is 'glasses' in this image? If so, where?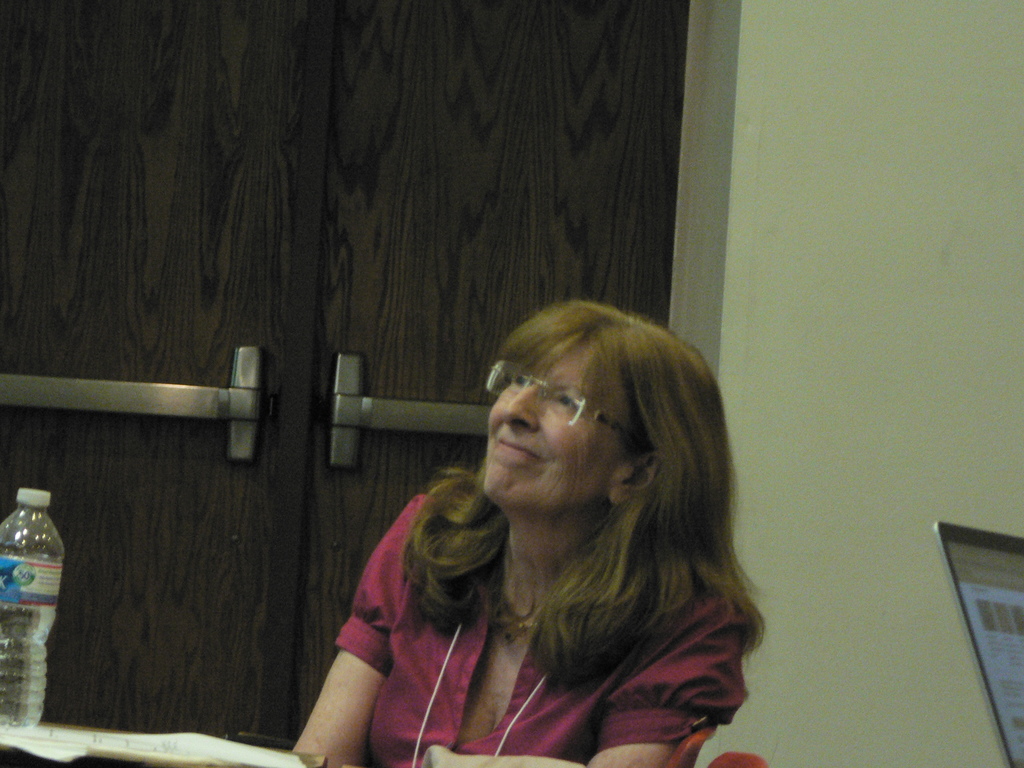
Yes, at select_region(486, 362, 653, 458).
